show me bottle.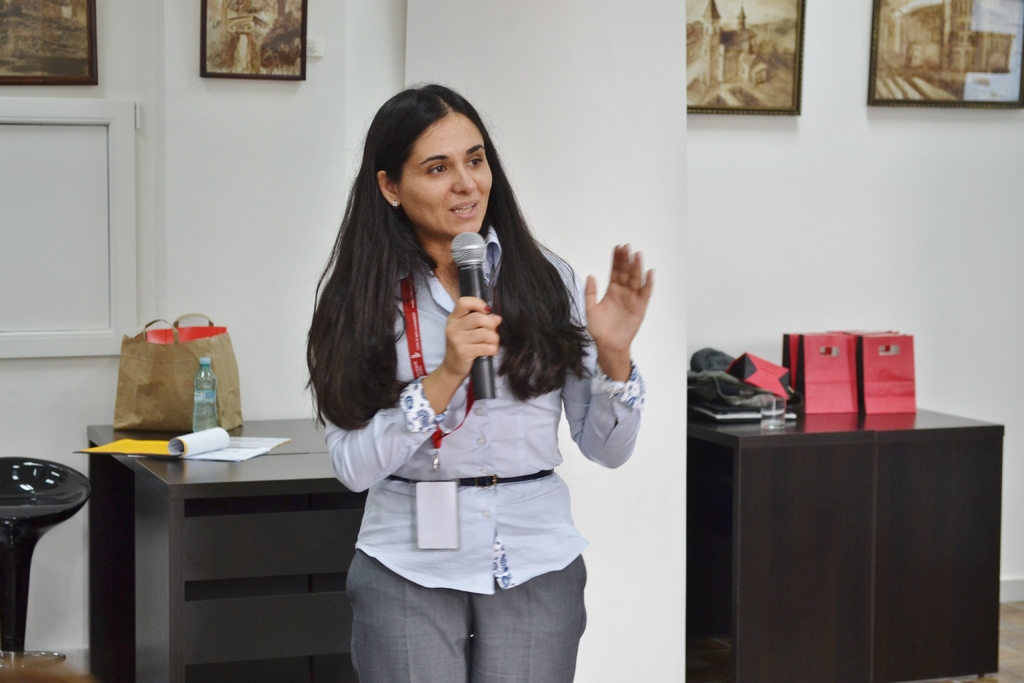
bottle is here: <region>191, 357, 221, 436</region>.
